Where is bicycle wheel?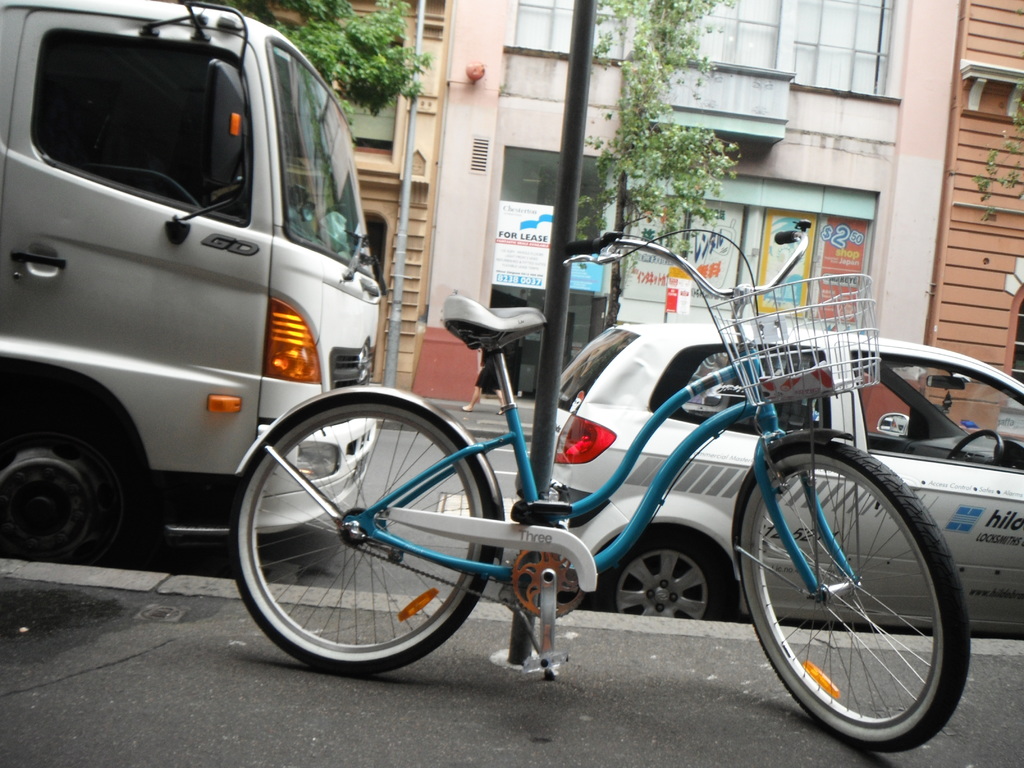
crop(222, 392, 504, 674).
